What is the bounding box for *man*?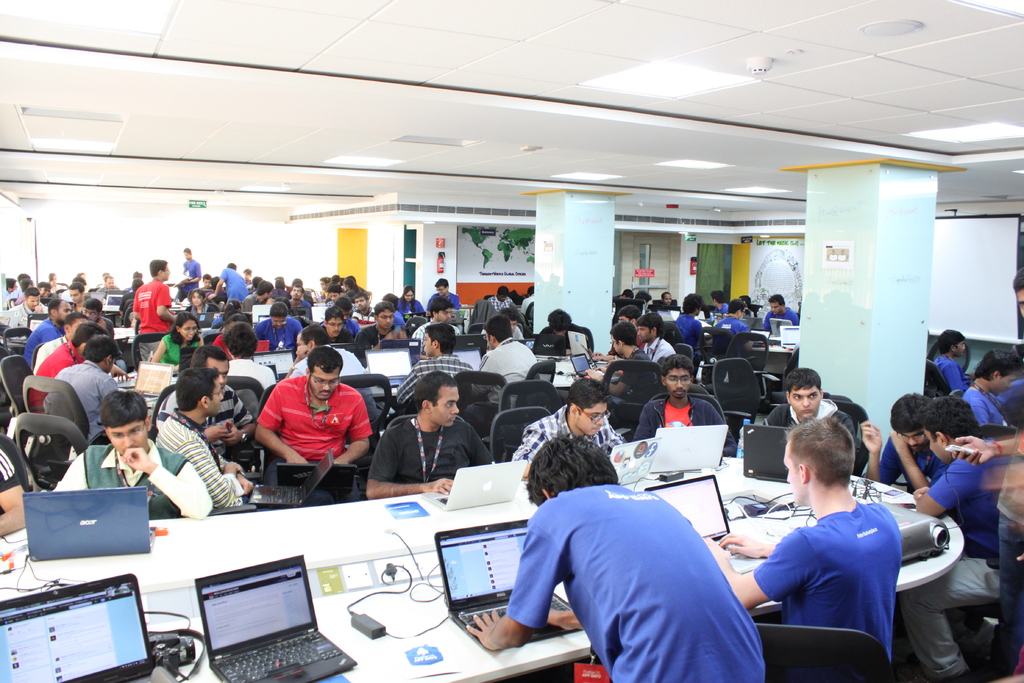
left=243, top=266, right=252, bottom=290.
